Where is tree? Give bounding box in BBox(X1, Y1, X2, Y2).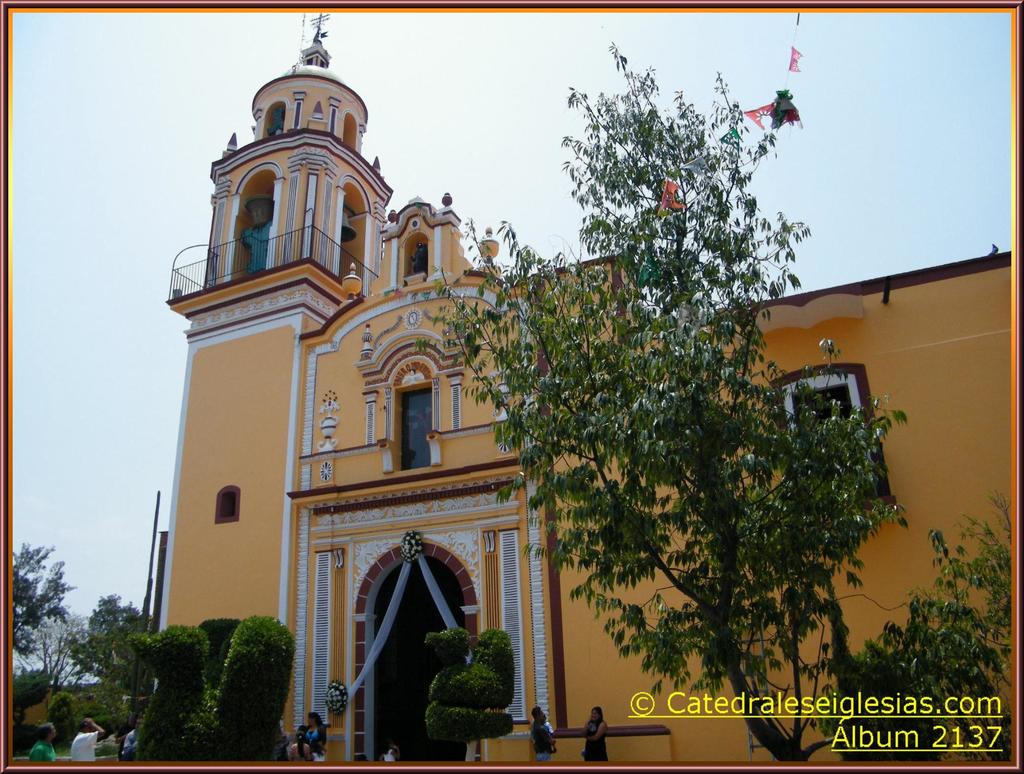
BBox(214, 608, 305, 773).
